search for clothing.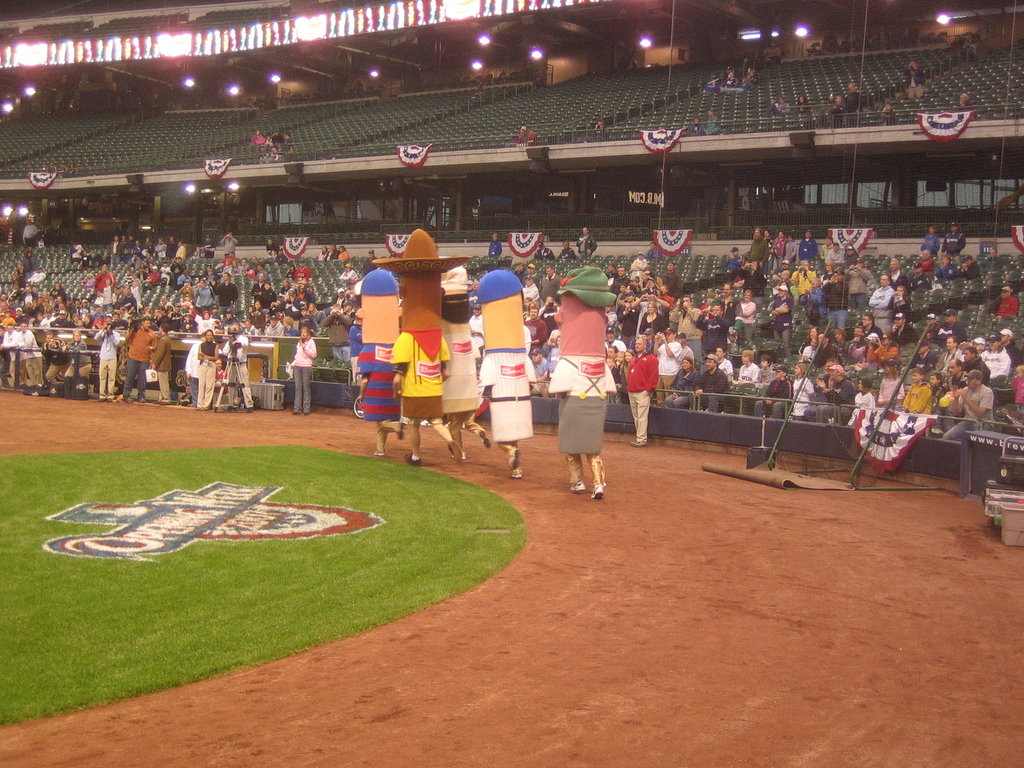
Found at region(69, 342, 84, 384).
